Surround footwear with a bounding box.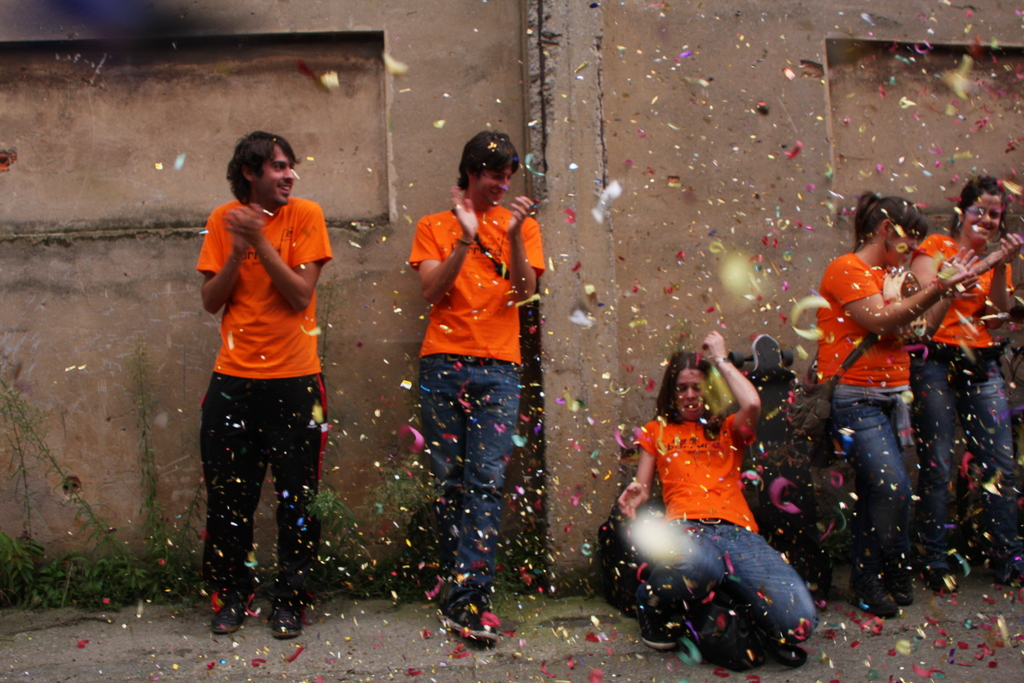
BBox(869, 591, 895, 614).
